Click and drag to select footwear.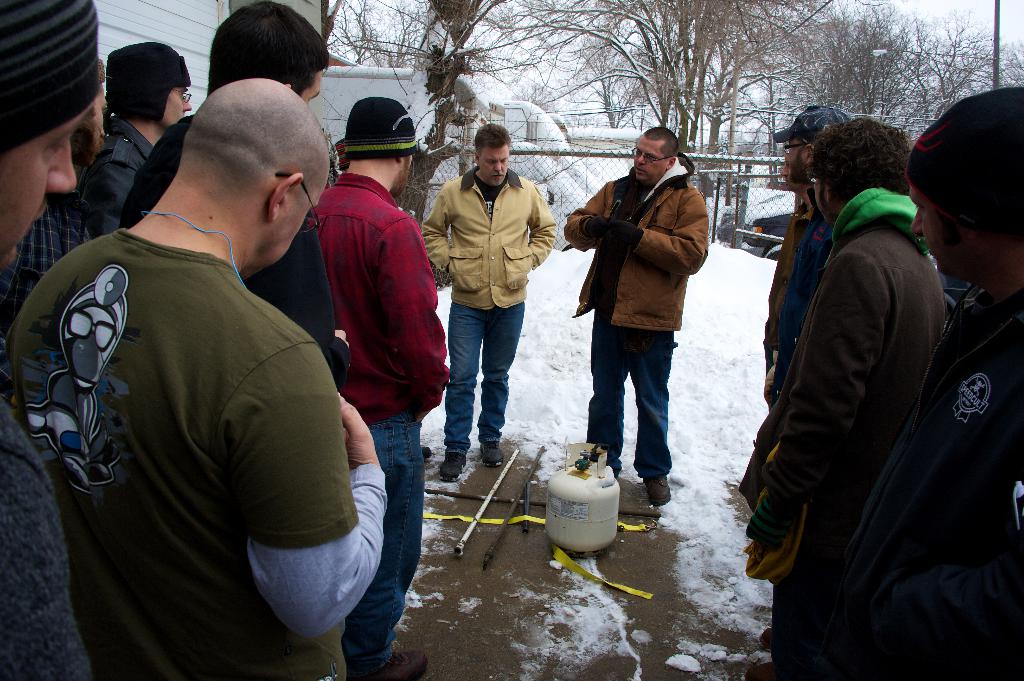
Selection: bbox=[745, 660, 776, 680].
